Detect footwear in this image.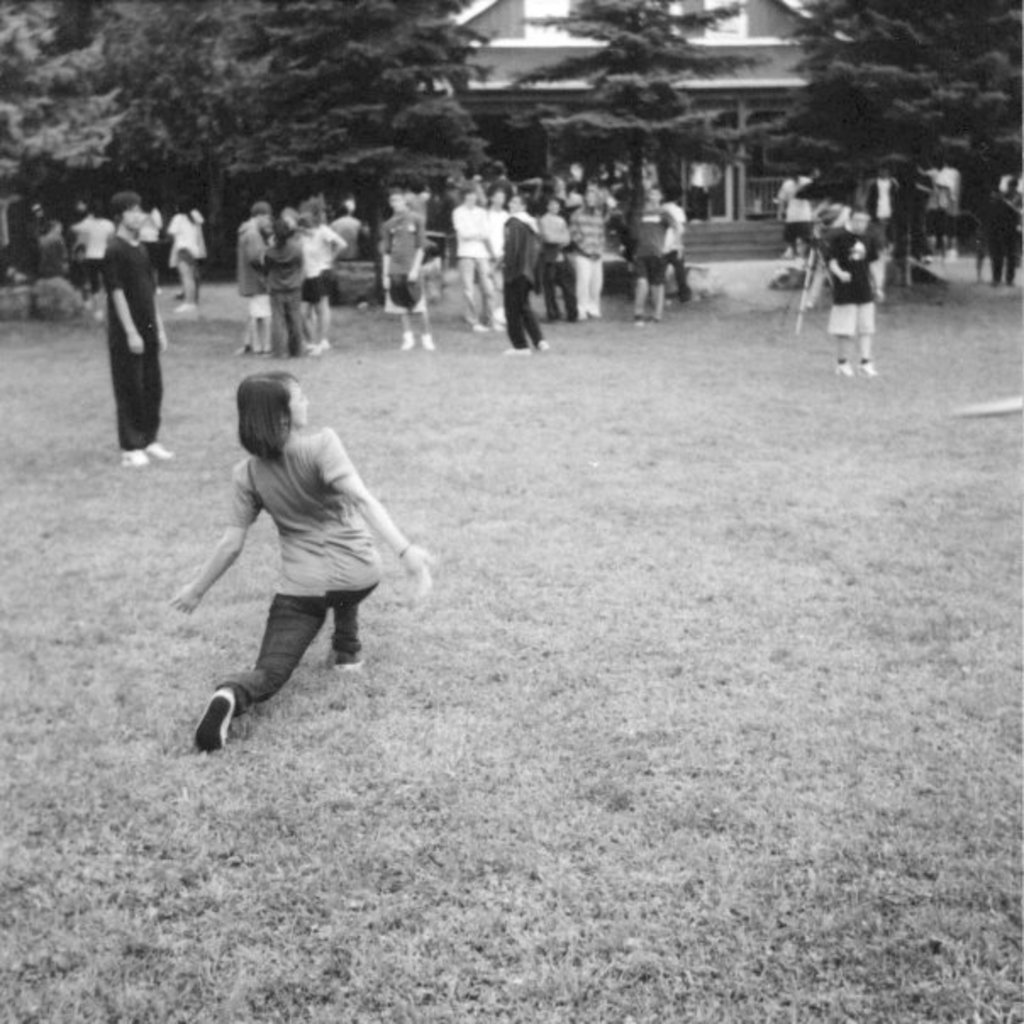
Detection: [left=400, top=334, right=409, bottom=348].
